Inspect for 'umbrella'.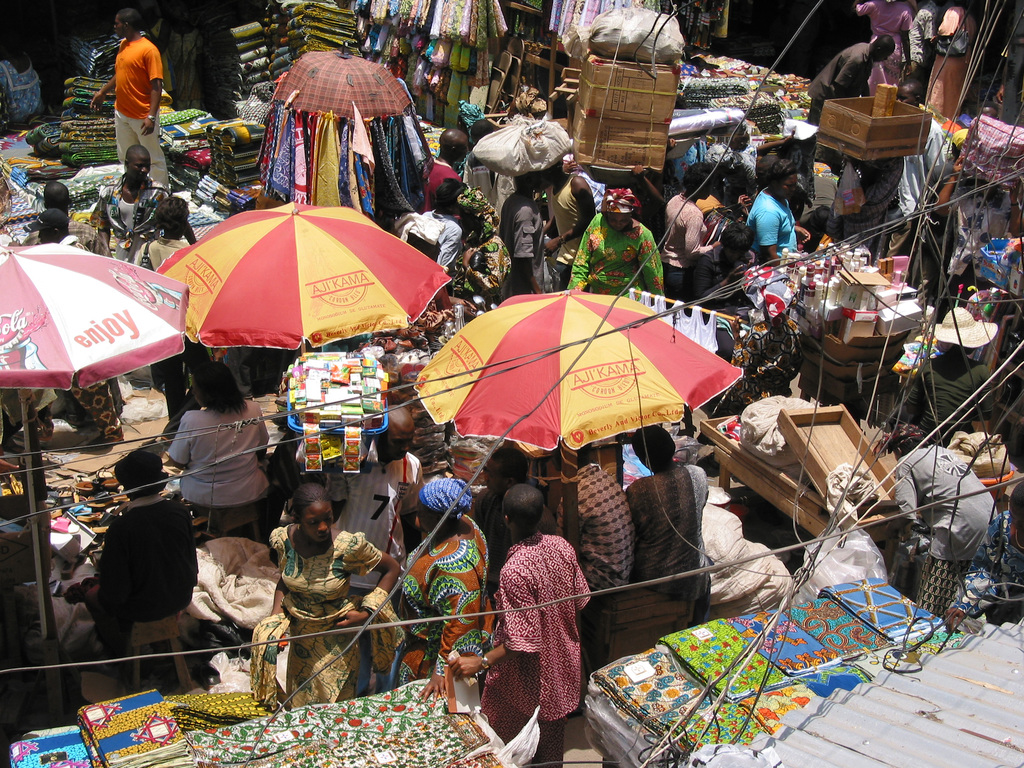
Inspection: left=156, top=200, right=452, bottom=355.
